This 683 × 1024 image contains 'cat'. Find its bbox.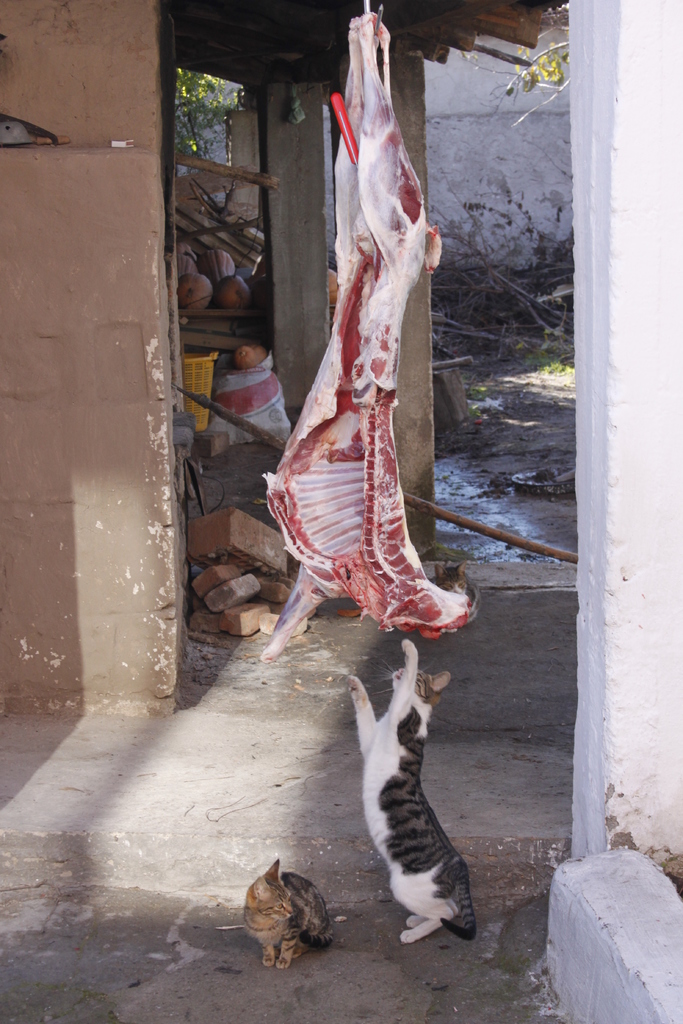
x1=238 y1=860 x2=331 y2=972.
